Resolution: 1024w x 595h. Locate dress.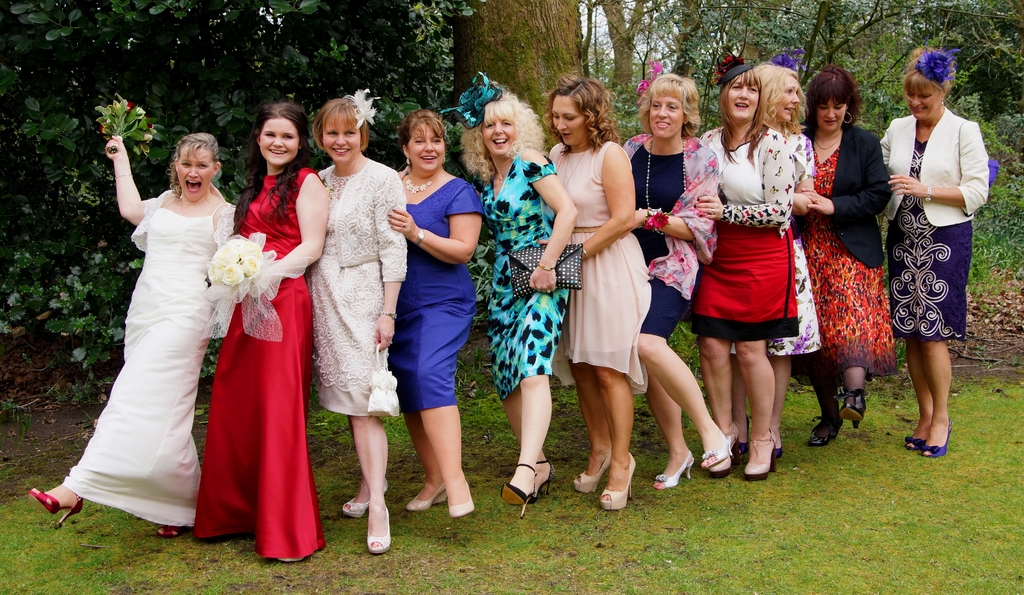
(x1=797, y1=120, x2=901, y2=384).
